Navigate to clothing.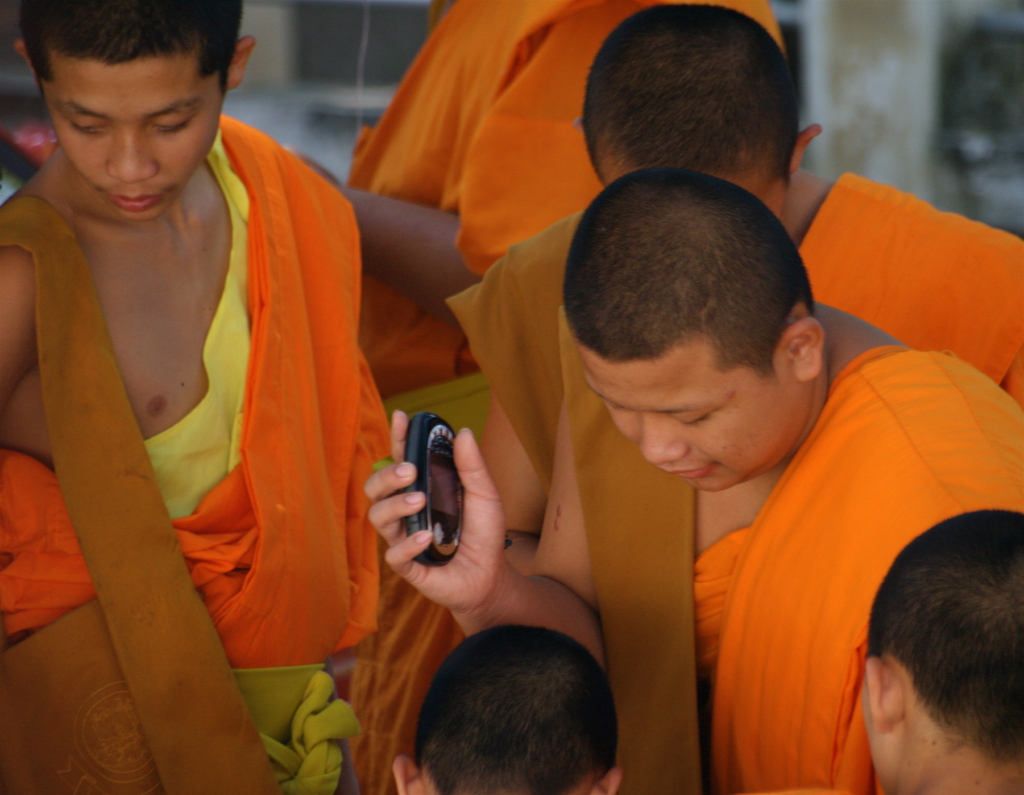
Navigation target: <region>555, 300, 1023, 794</region>.
